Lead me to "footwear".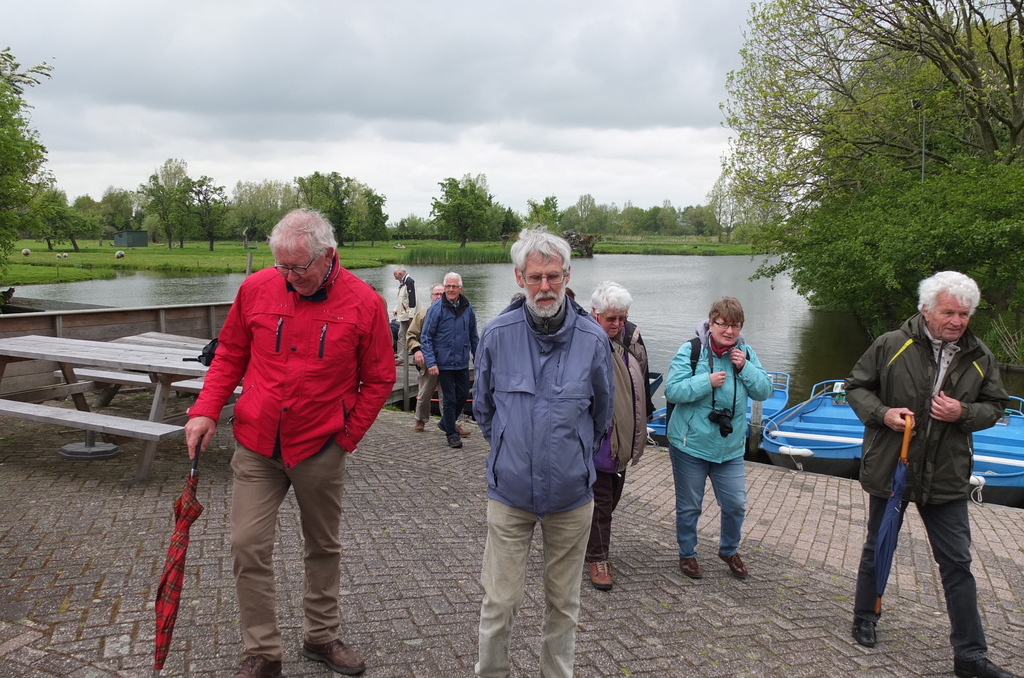
Lead to bbox=(442, 428, 464, 449).
